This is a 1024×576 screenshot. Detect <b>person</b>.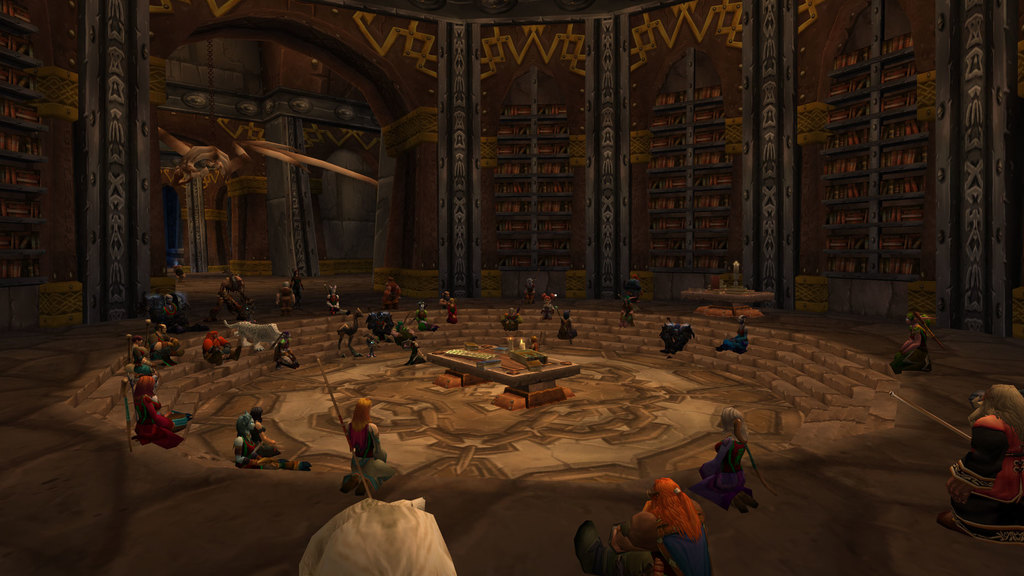
locate(204, 329, 242, 364).
